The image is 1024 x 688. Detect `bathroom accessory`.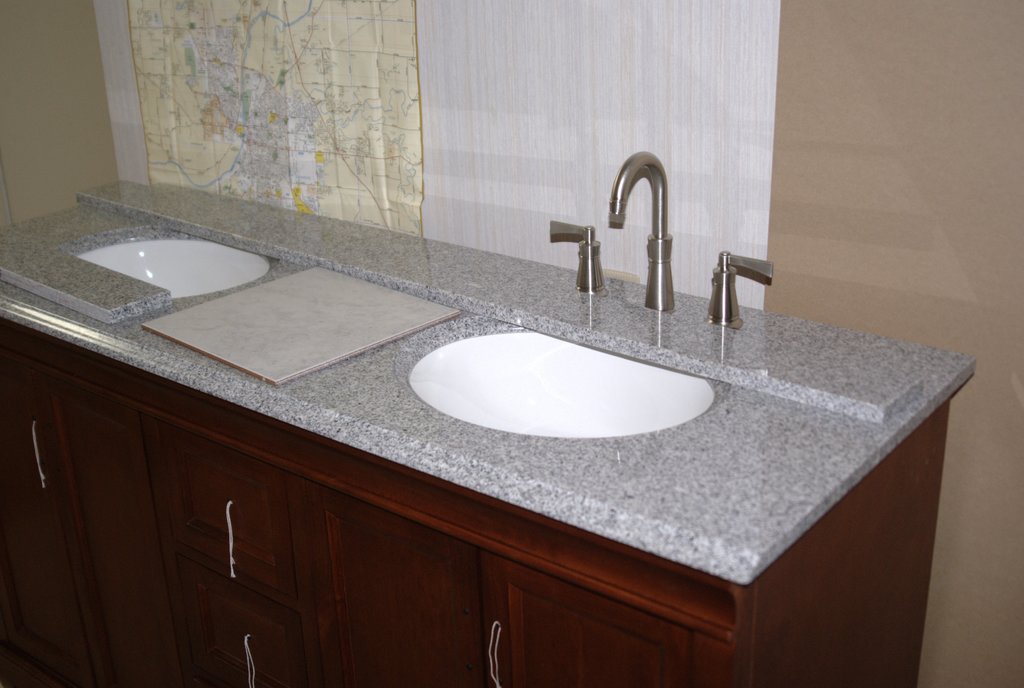
Detection: <region>606, 150, 676, 310</region>.
